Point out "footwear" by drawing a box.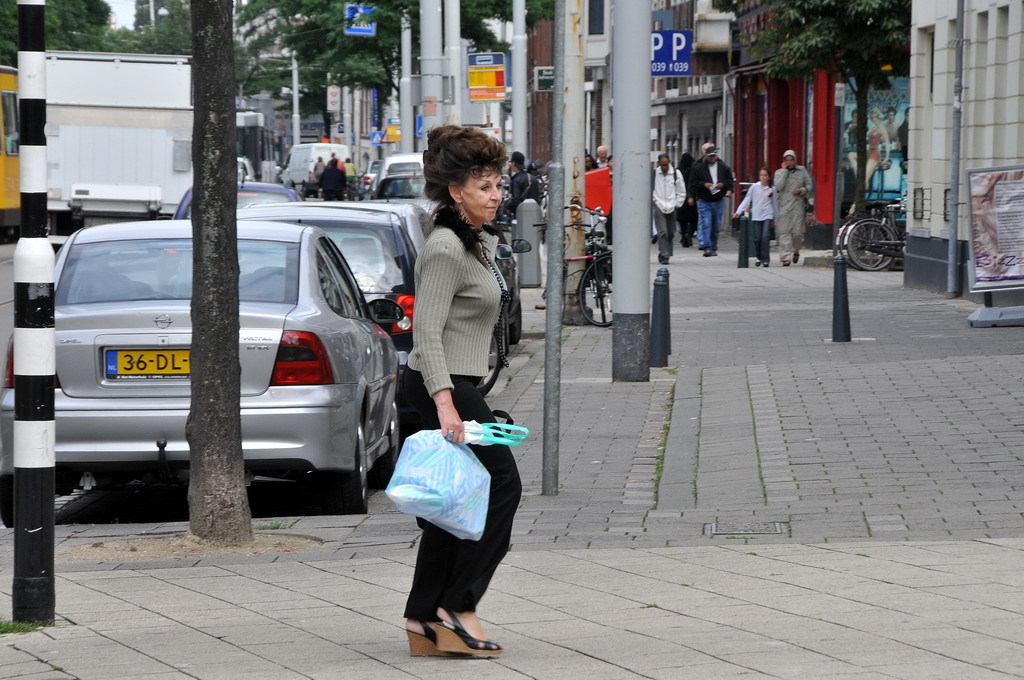
(763, 264, 771, 268).
